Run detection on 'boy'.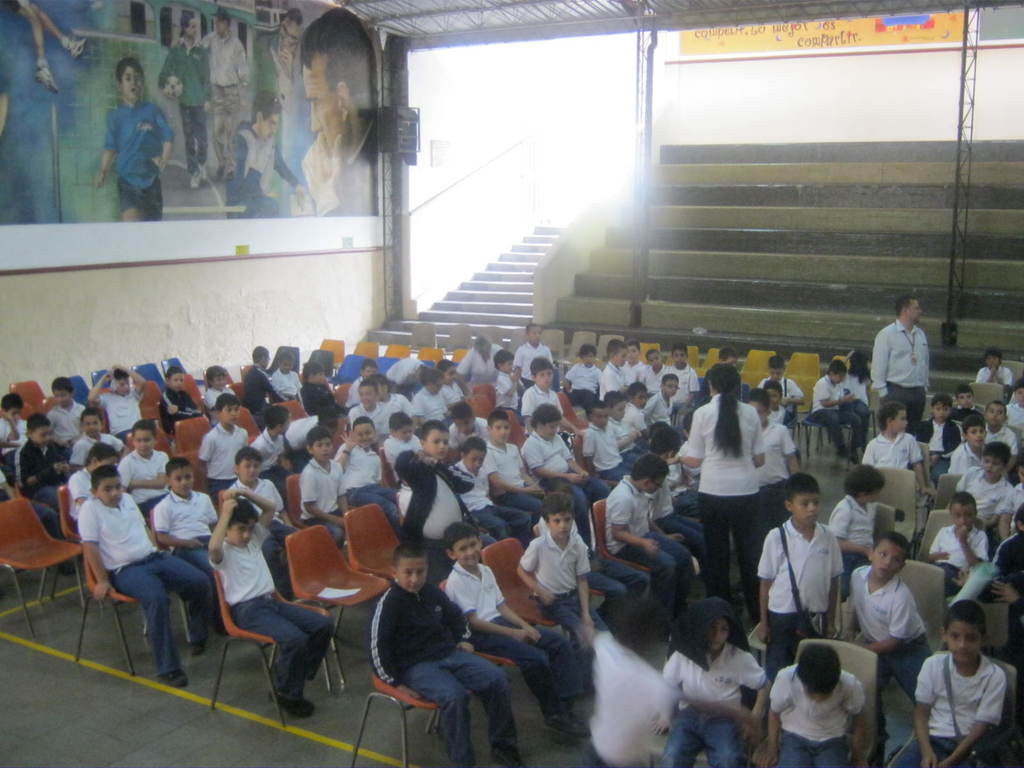
Result: select_region(74, 404, 128, 470).
